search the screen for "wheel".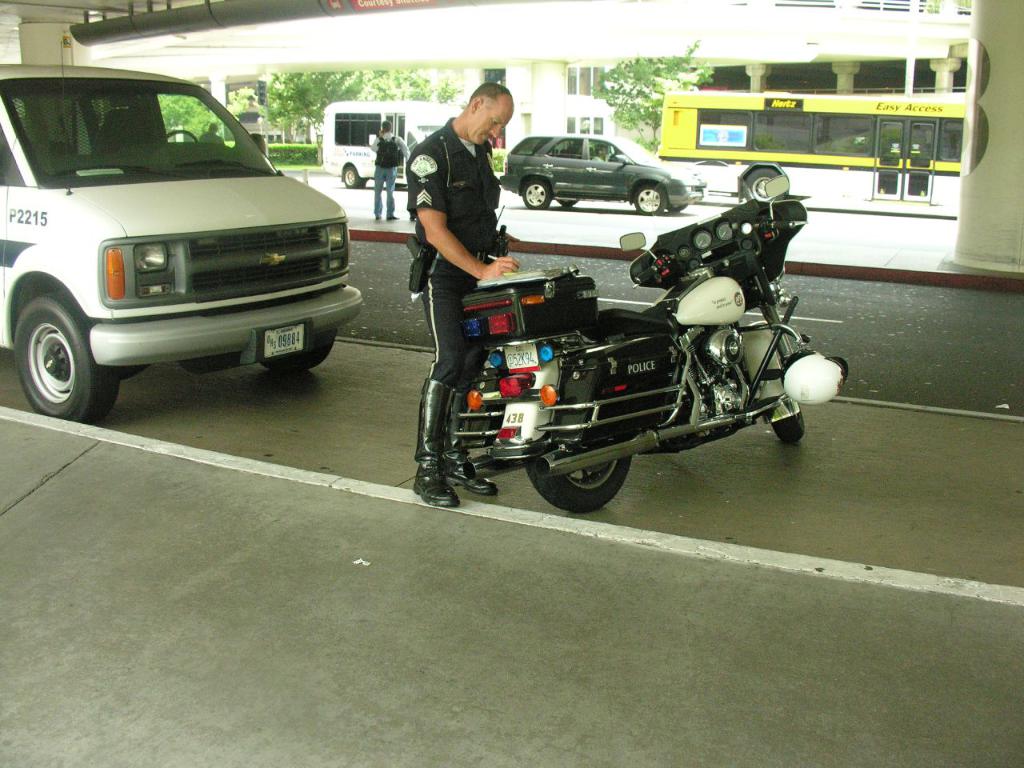
Found at [530, 417, 630, 511].
